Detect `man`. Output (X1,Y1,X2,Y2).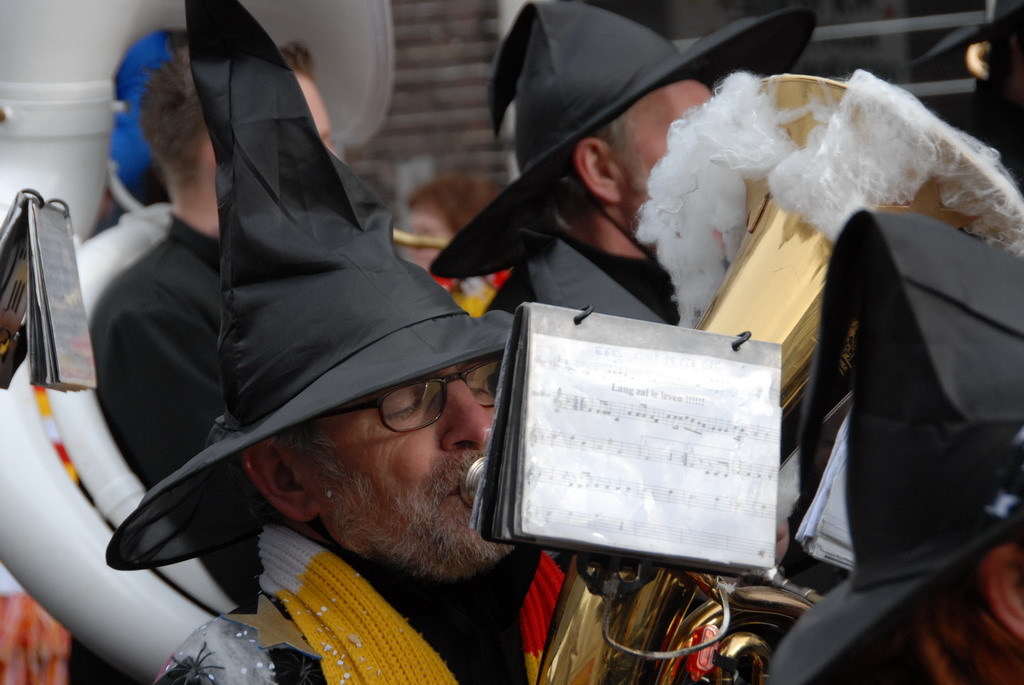
(103,0,836,684).
